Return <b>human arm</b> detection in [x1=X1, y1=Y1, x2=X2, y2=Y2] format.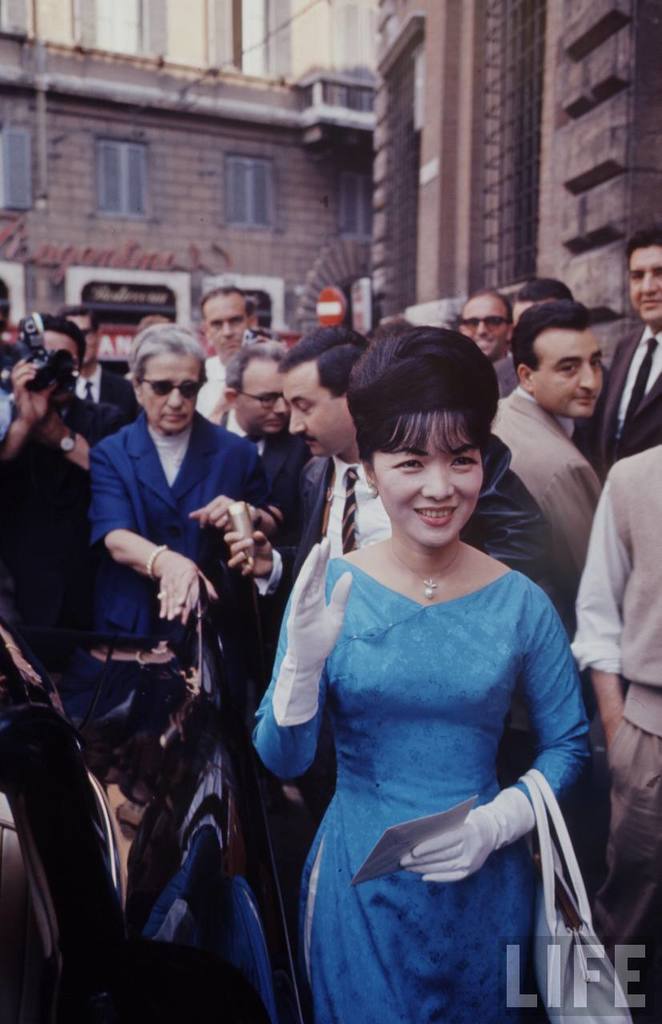
[x1=257, y1=441, x2=307, y2=543].
